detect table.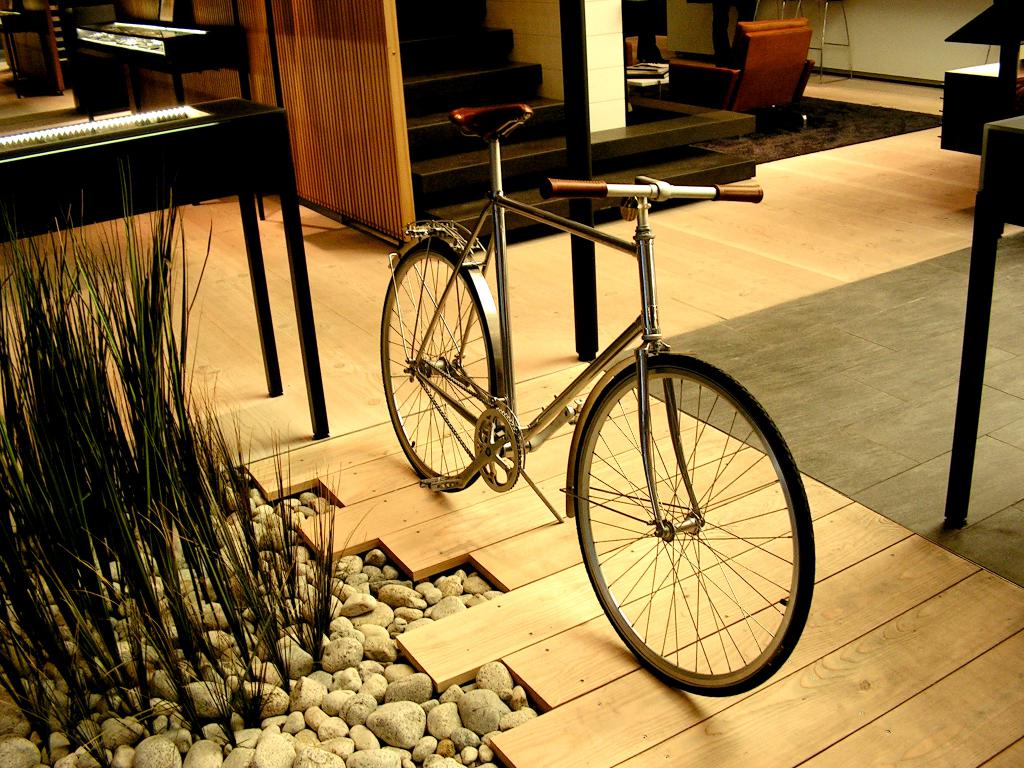
Detected at <box>0,90,323,435</box>.
